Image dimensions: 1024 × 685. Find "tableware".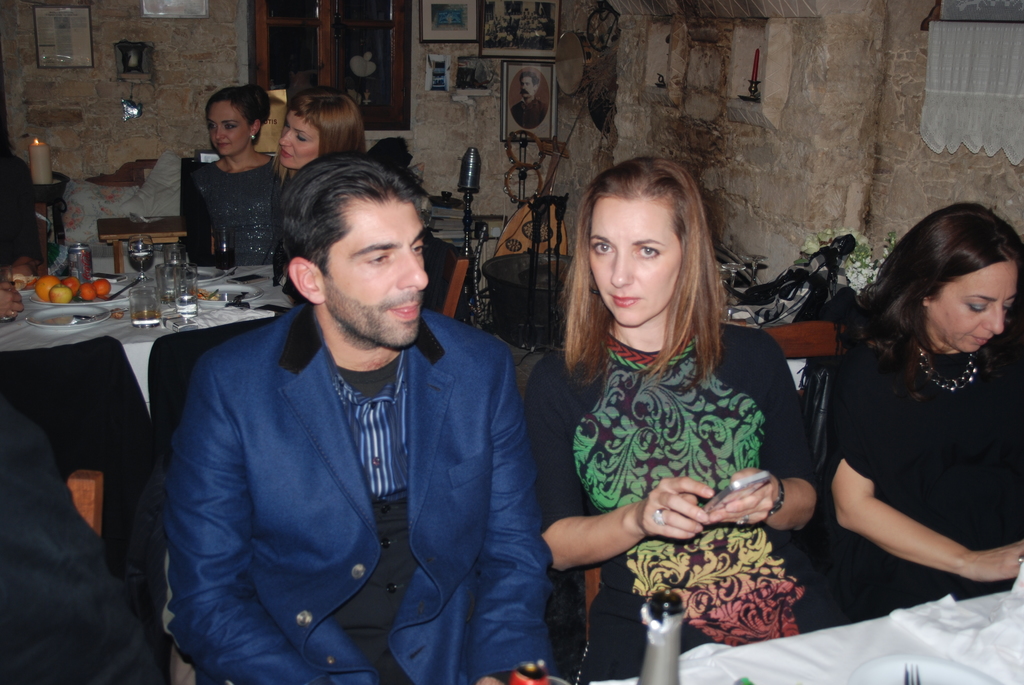
l=200, t=282, r=268, b=306.
